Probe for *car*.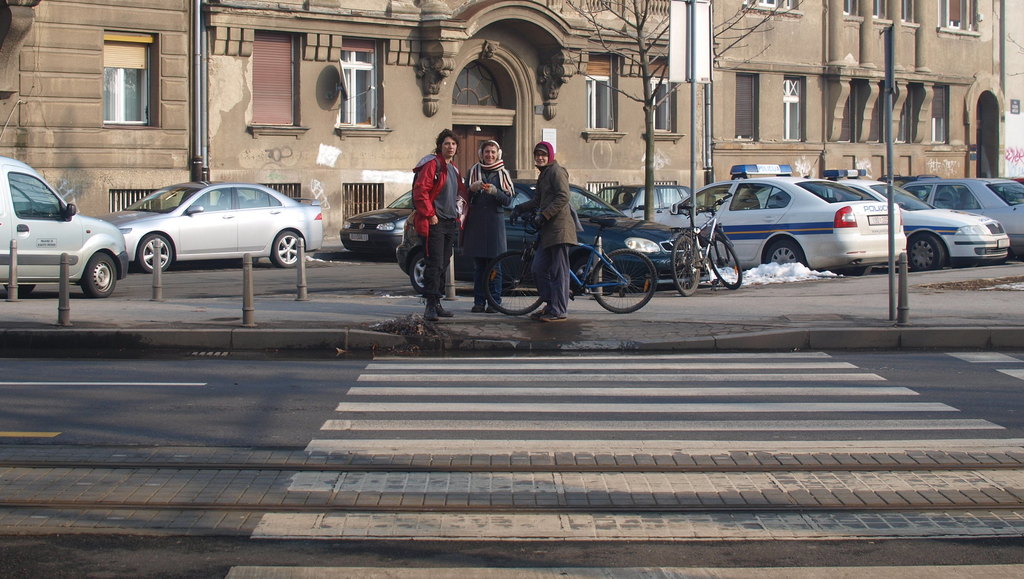
Probe result: [2, 150, 131, 303].
